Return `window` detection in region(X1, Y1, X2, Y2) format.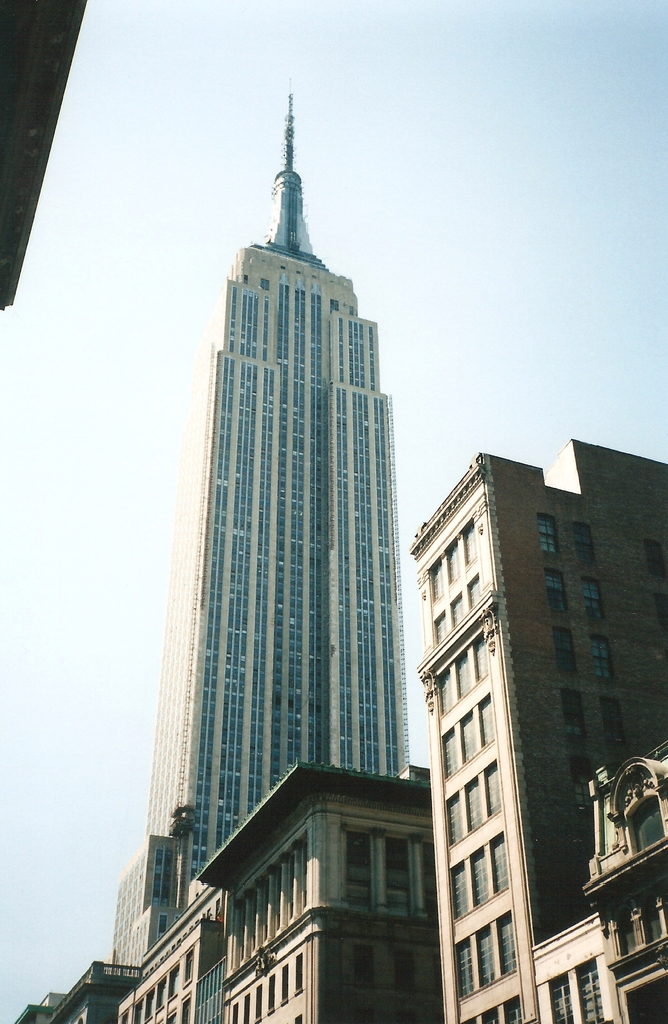
region(461, 940, 467, 1001).
